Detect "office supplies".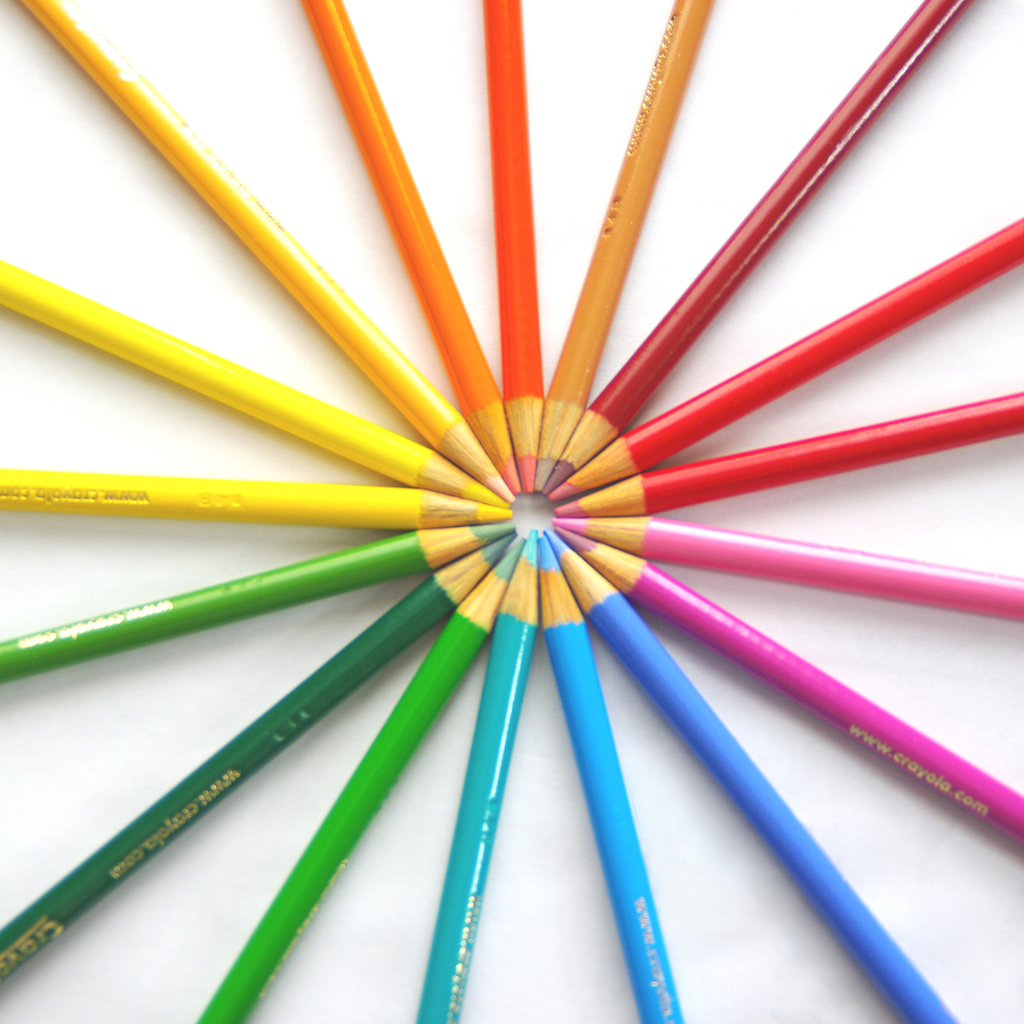
Detected at [550, 516, 959, 1023].
